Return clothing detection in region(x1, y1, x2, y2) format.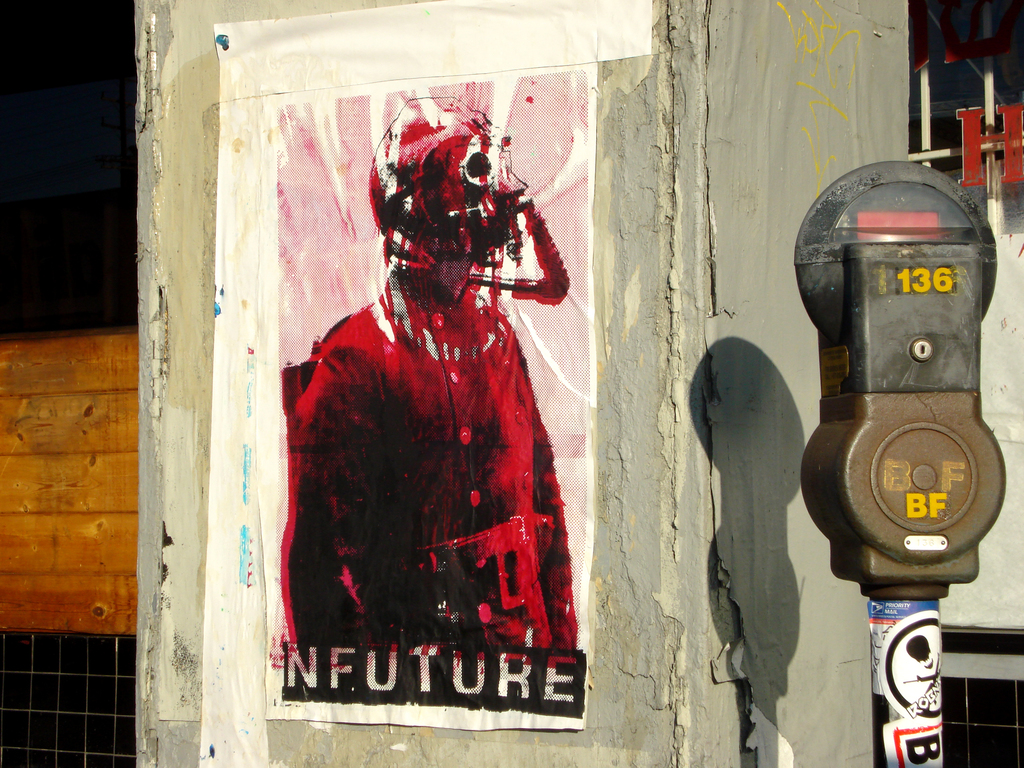
region(281, 198, 577, 689).
